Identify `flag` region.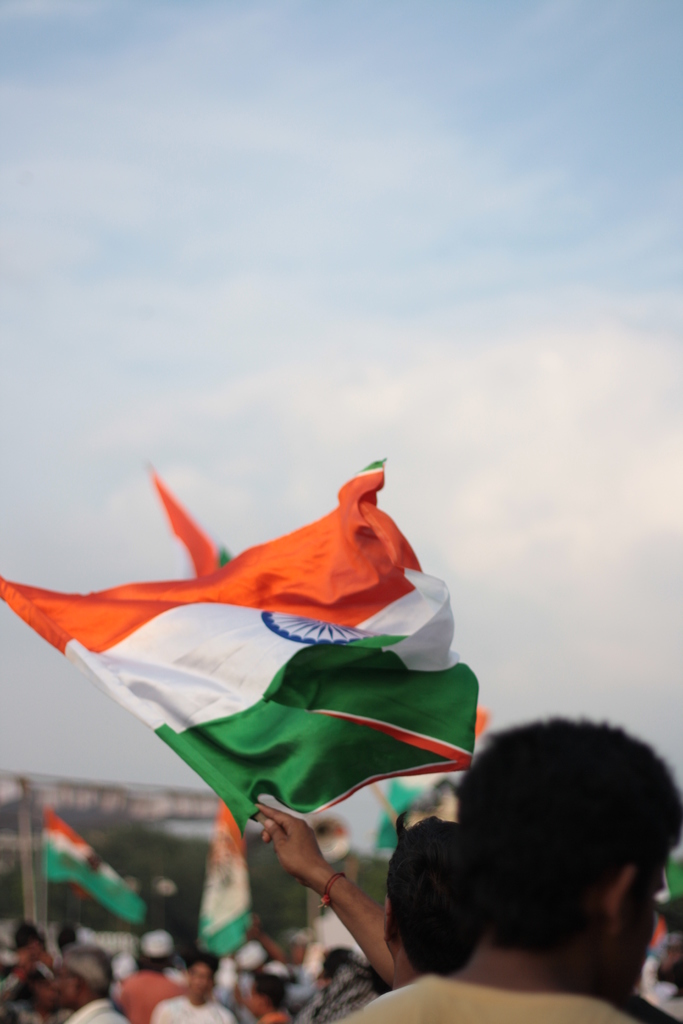
Region: rect(194, 796, 243, 958).
